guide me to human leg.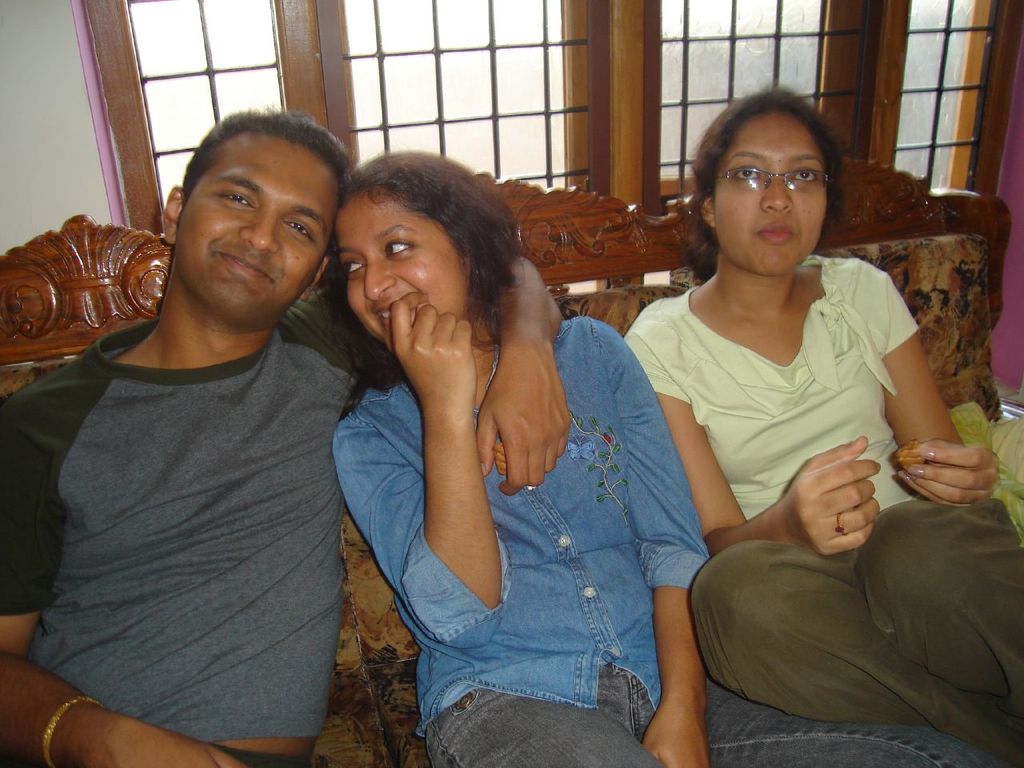
Guidance: pyautogui.locateOnScreen(637, 621, 989, 767).
